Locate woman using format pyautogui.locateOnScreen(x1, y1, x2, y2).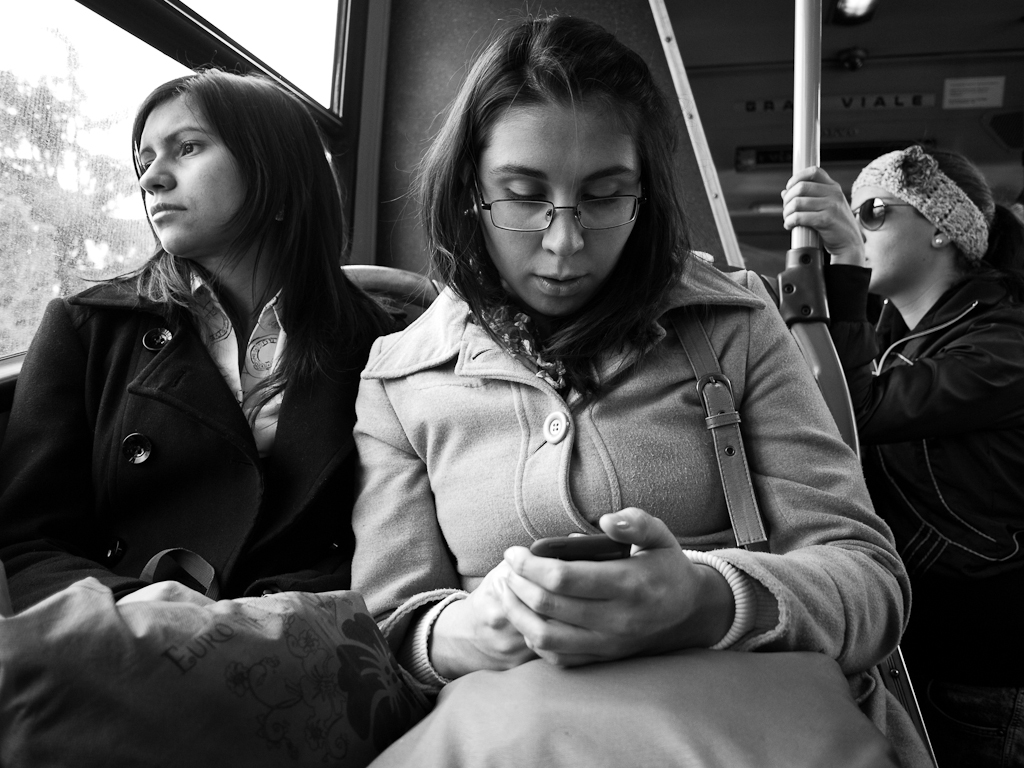
pyautogui.locateOnScreen(340, 6, 914, 767).
